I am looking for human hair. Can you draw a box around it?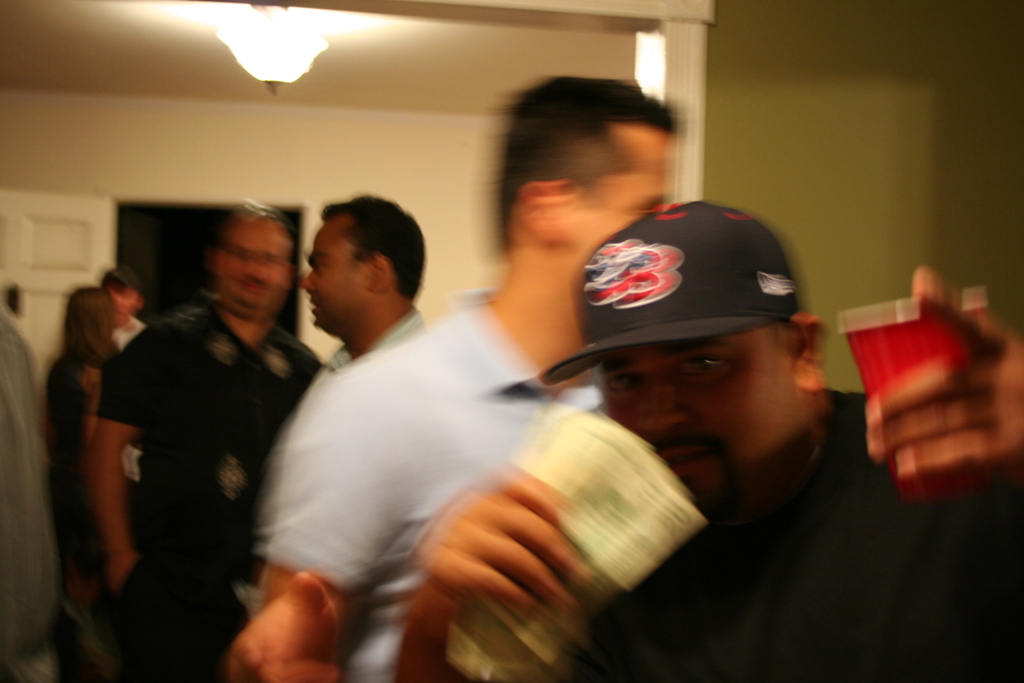
Sure, the bounding box is {"x1": 64, "y1": 286, "x2": 119, "y2": 360}.
